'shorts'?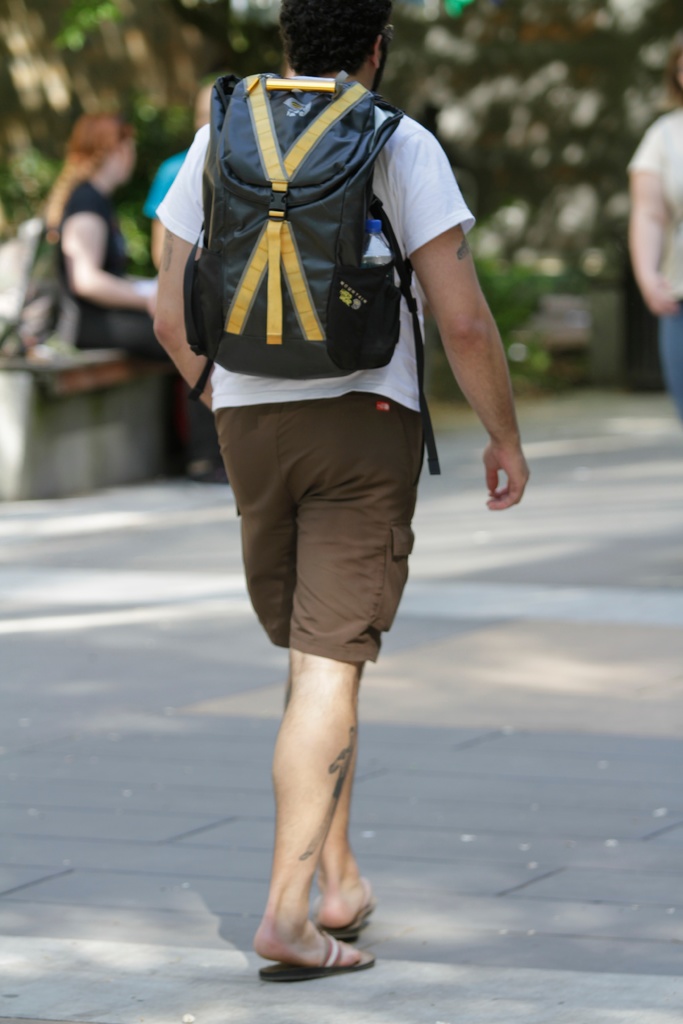
region(206, 382, 450, 648)
